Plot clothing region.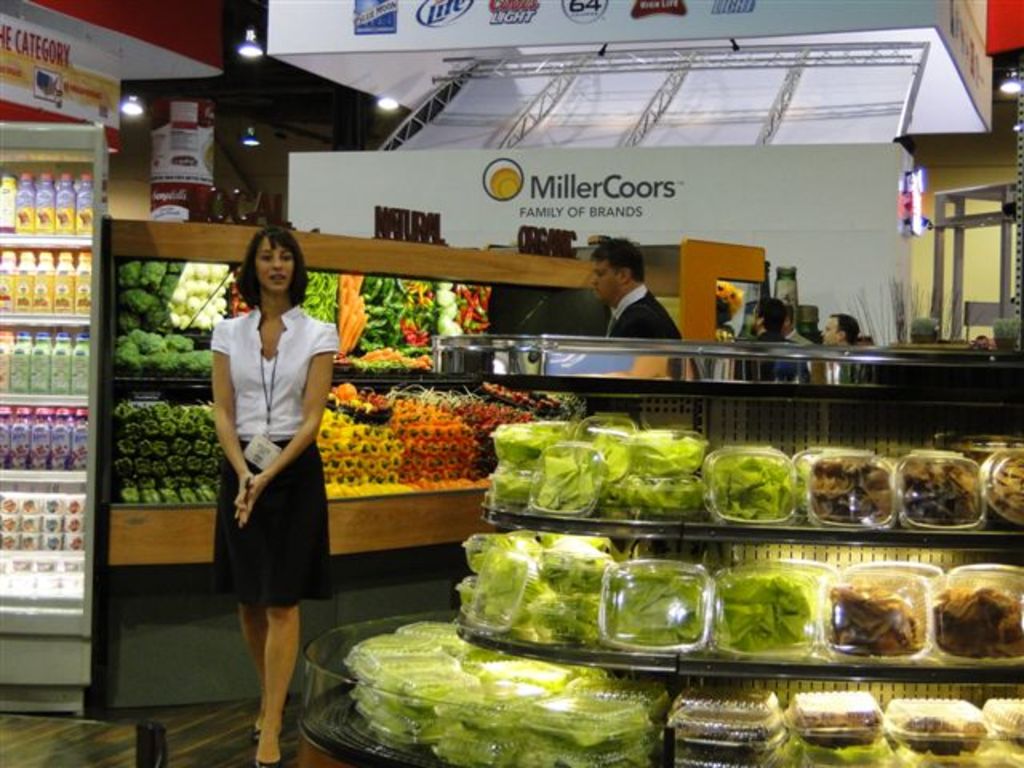
Plotted at BBox(603, 282, 683, 336).
